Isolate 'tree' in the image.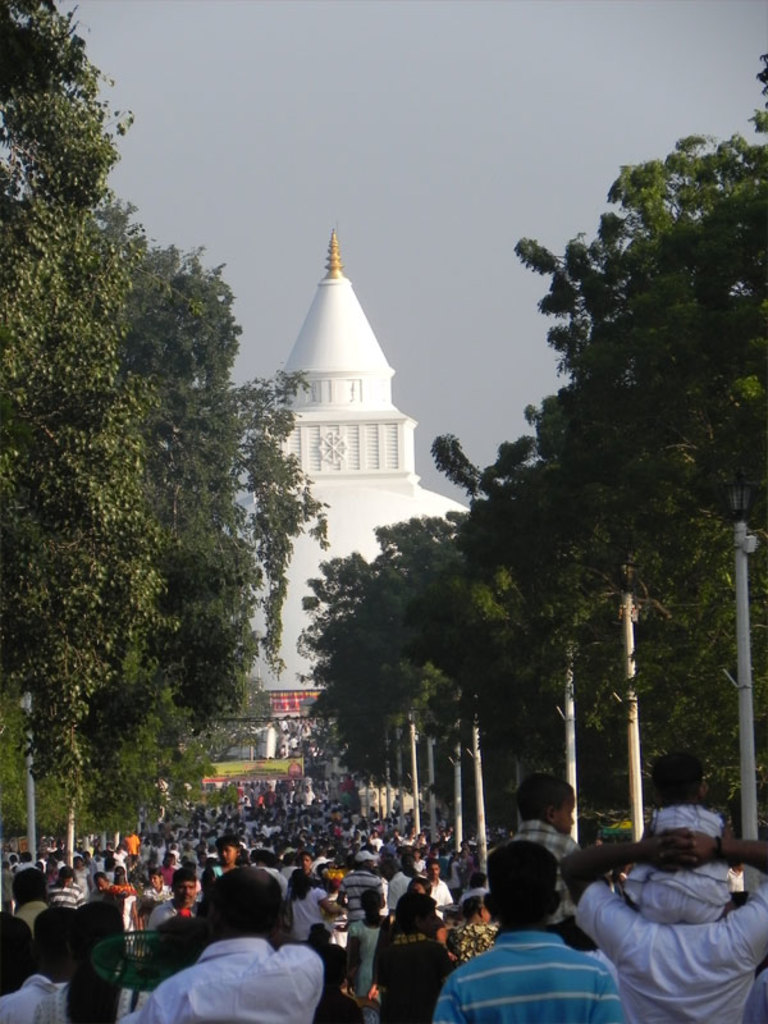
Isolated region: Rect(97, 165, 329, 858).
